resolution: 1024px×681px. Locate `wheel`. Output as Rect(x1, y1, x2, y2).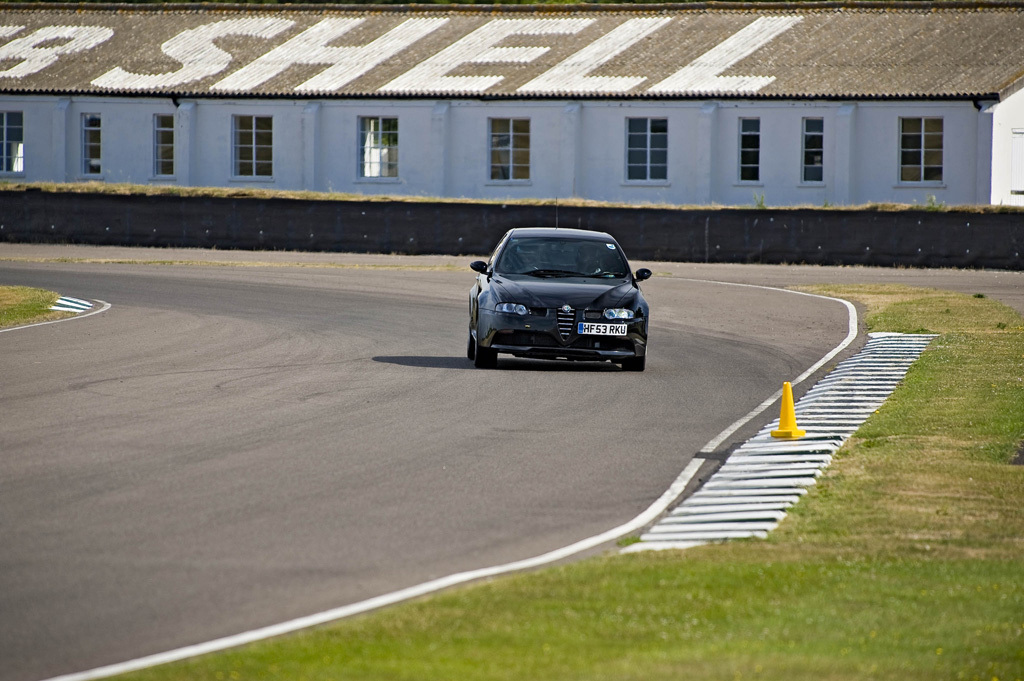
Rect(622, 348, 649, 371).
